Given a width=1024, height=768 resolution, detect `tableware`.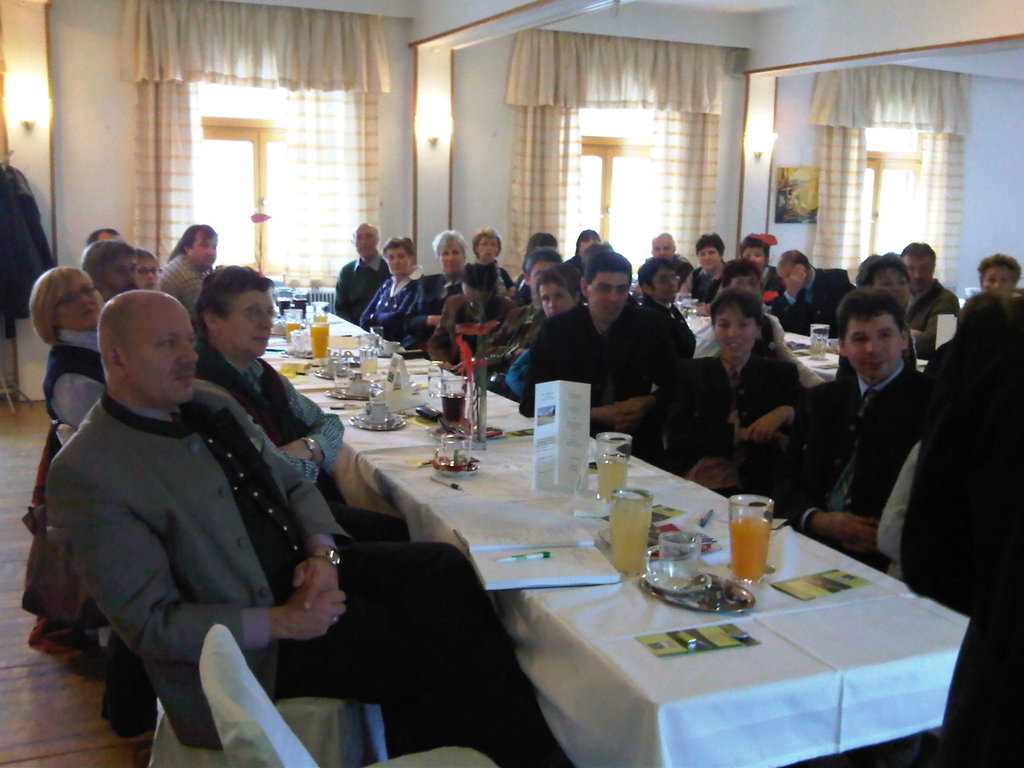
[left=313, top=319, right=334, bottom=361].
